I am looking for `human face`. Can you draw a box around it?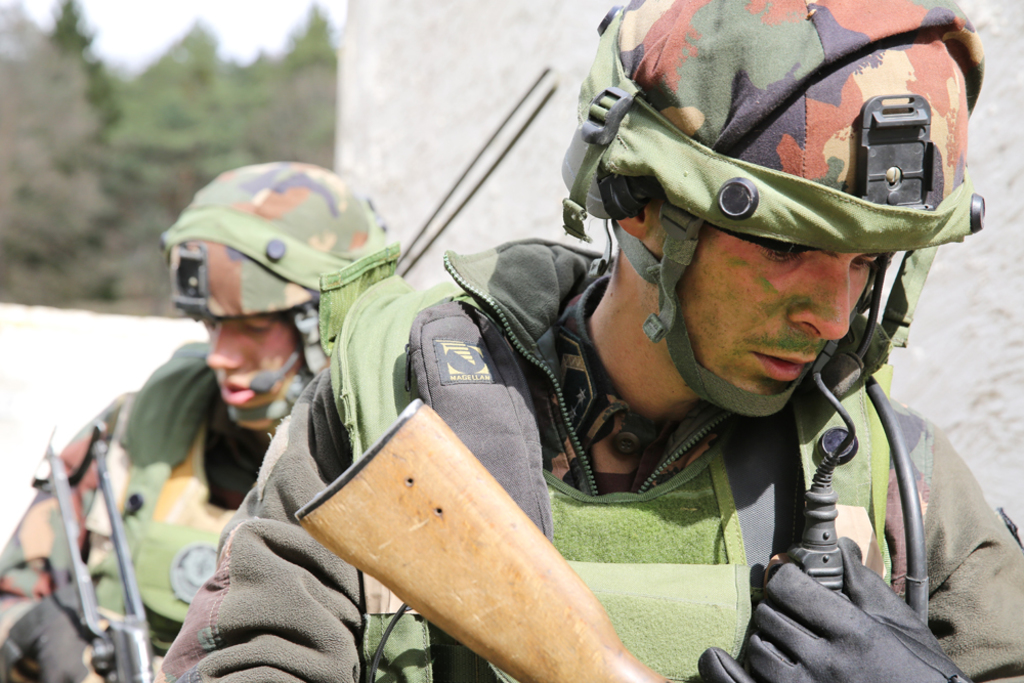
Sure, the bounding box is detection(204, 307, 293, 431).
